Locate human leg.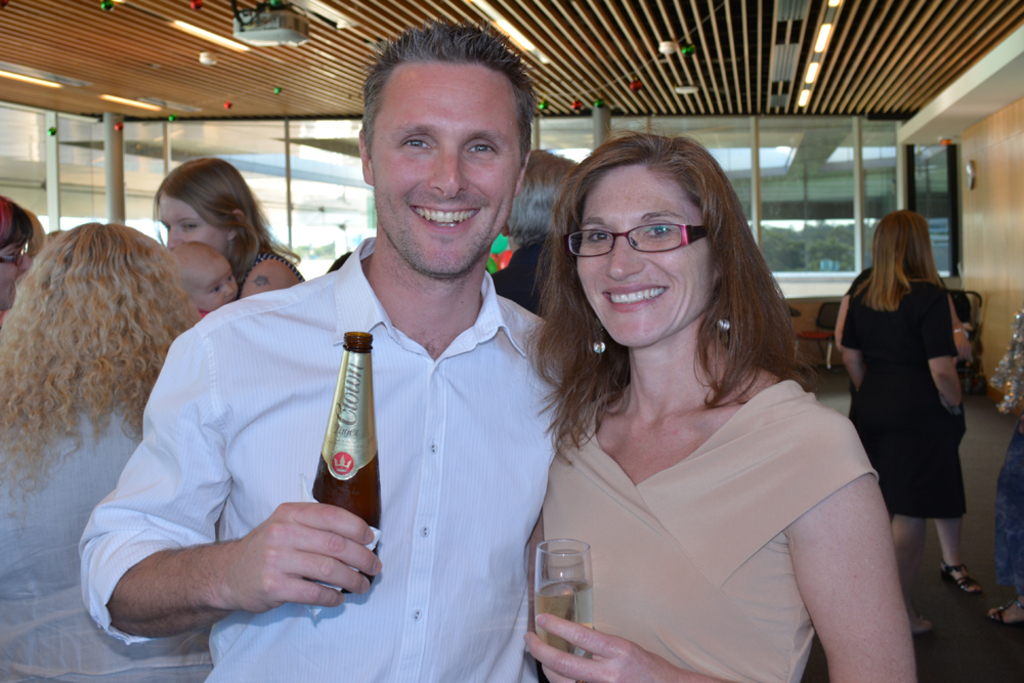
Bounding box: {"x1": 989, "y1": 430, "x2": 1023, "y2": 624}.
